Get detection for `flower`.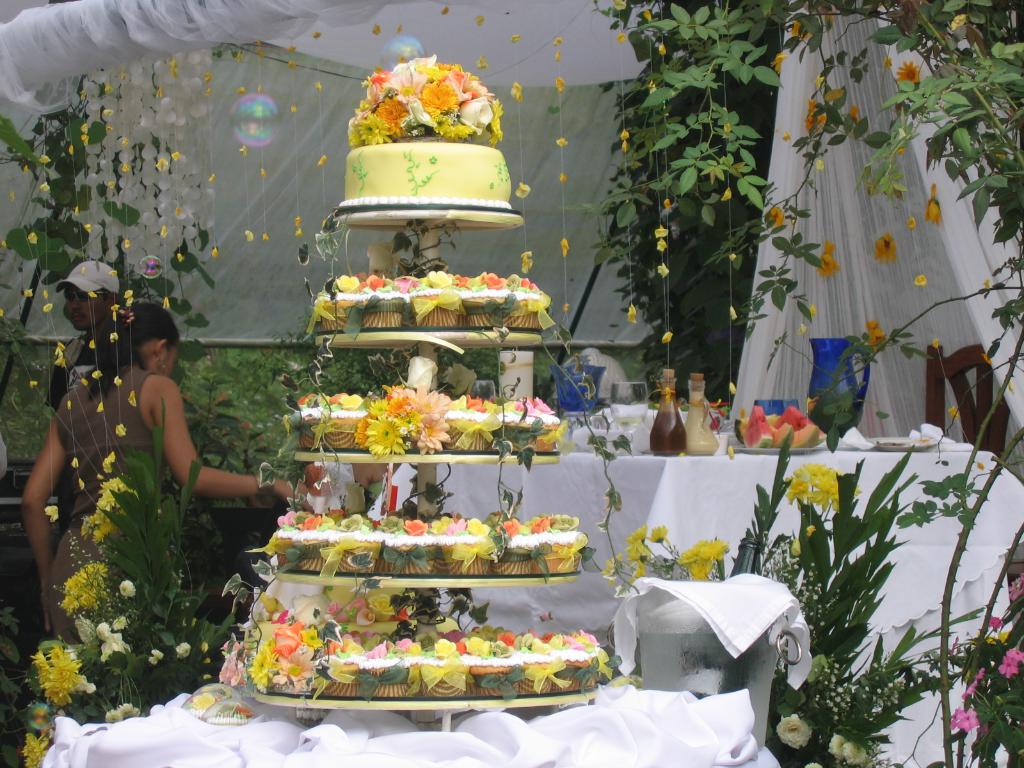
Detection: detection(20, 637, 90, 734).
